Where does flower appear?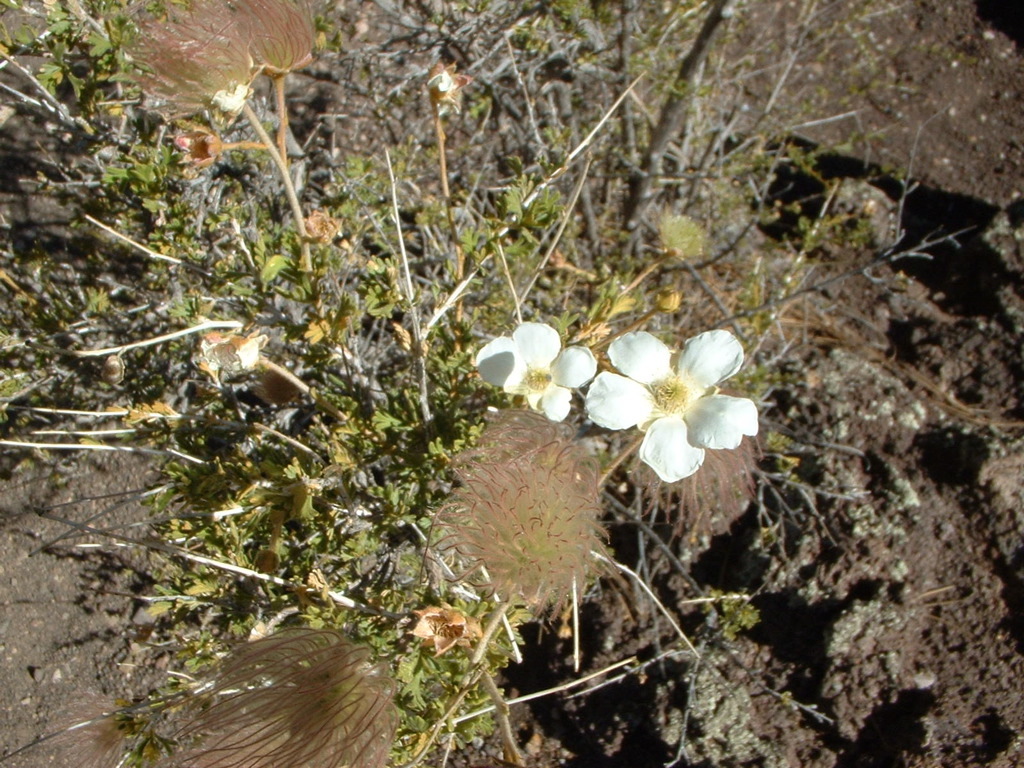
Appears at detection(210, 89, 245, 120).
